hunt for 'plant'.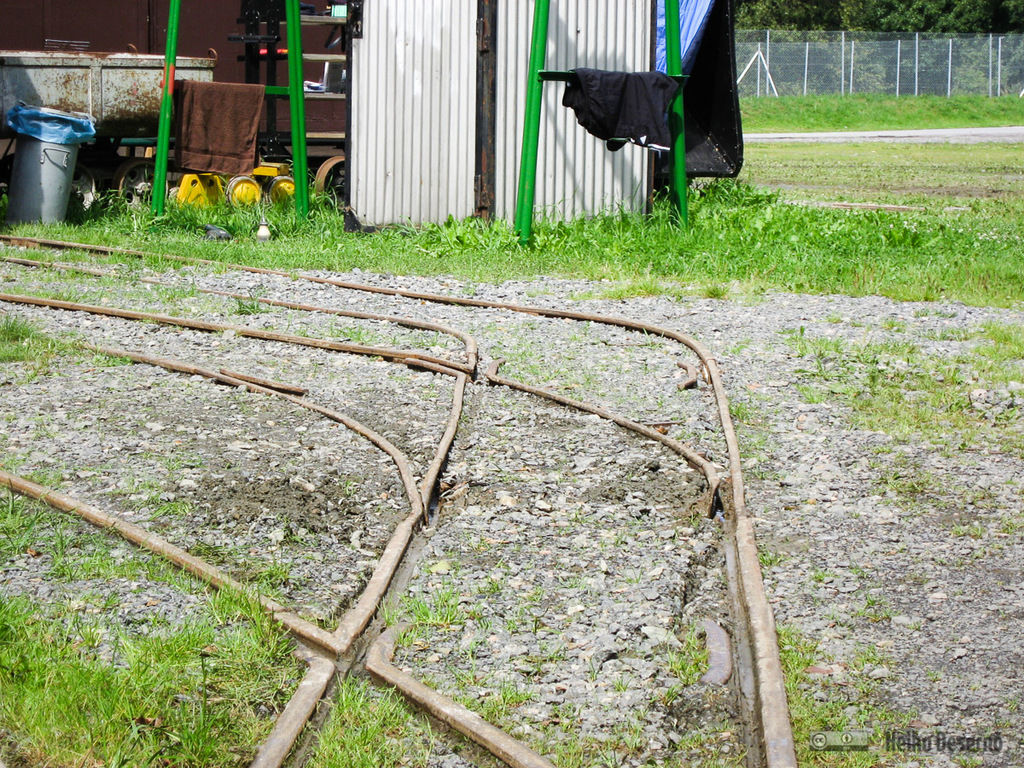
Hunted down at 302:532:318:548.
